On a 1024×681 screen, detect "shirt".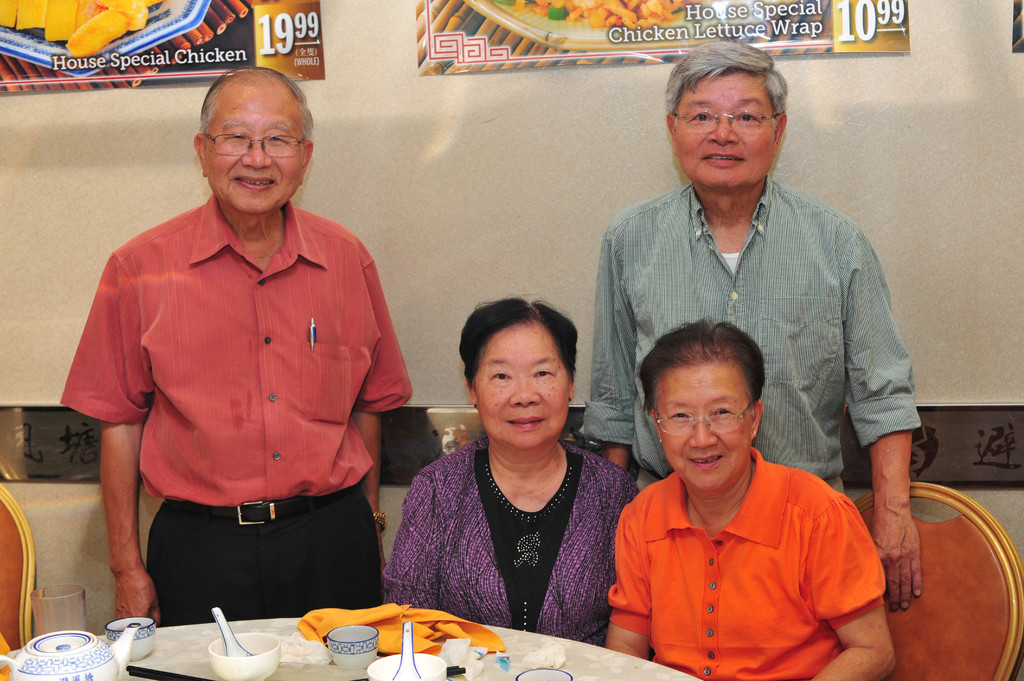
<box>57,186,424,506</box>.
